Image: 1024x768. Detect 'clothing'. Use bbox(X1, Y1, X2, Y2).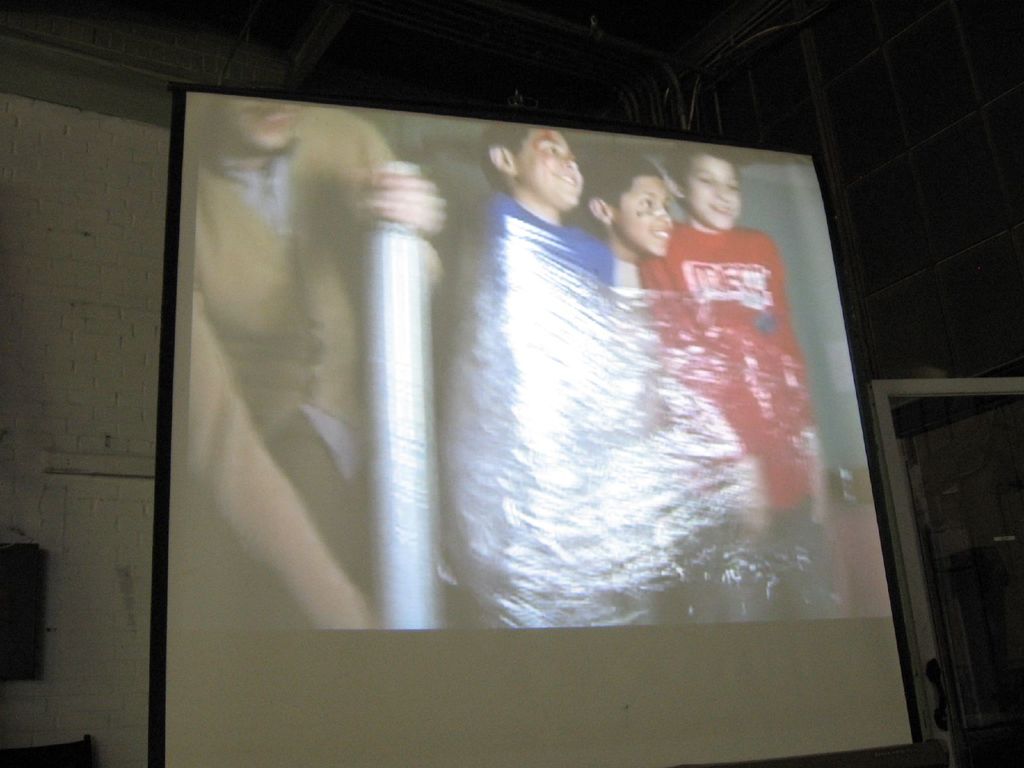
bbox(191, 101, 407, 500).
